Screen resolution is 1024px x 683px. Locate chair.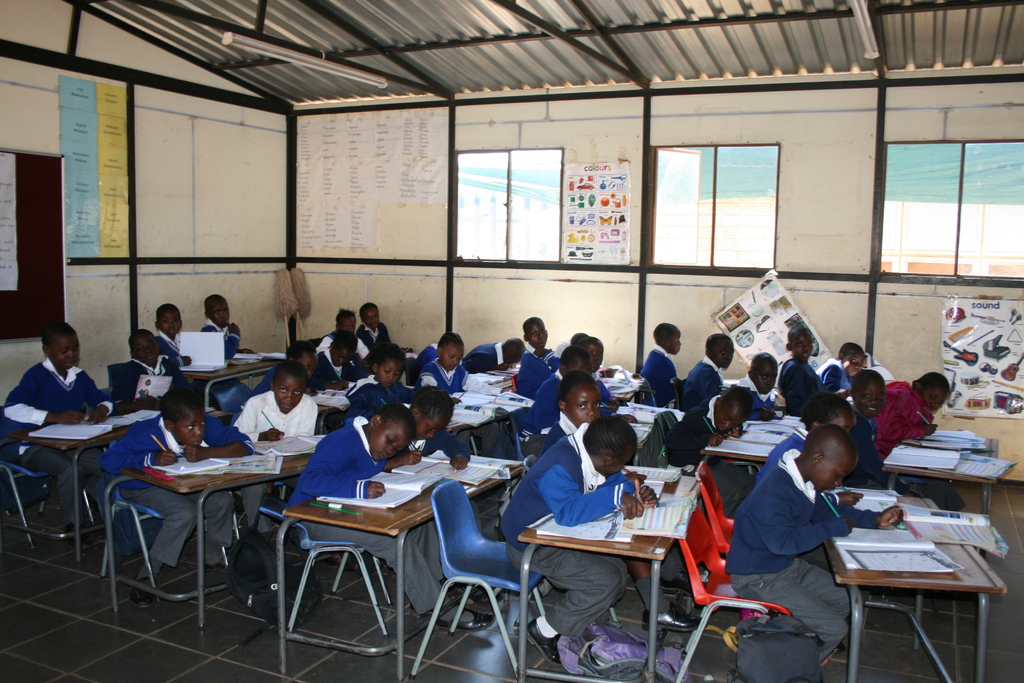
401:478:546:674.
